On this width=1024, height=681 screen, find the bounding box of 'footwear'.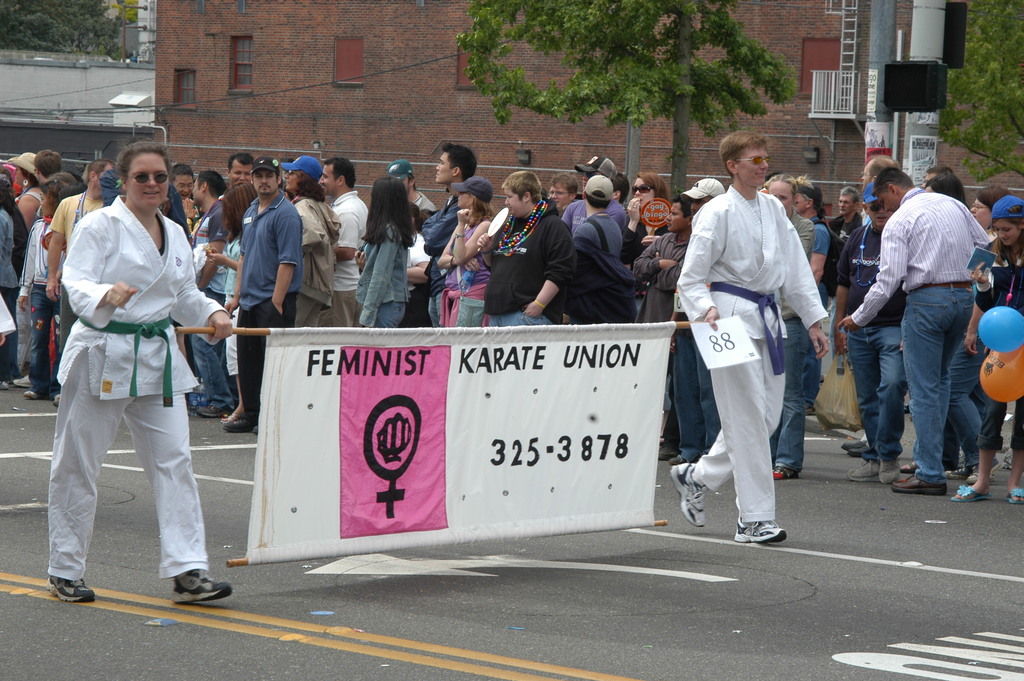
Bounding box: (837,441,873,455).
